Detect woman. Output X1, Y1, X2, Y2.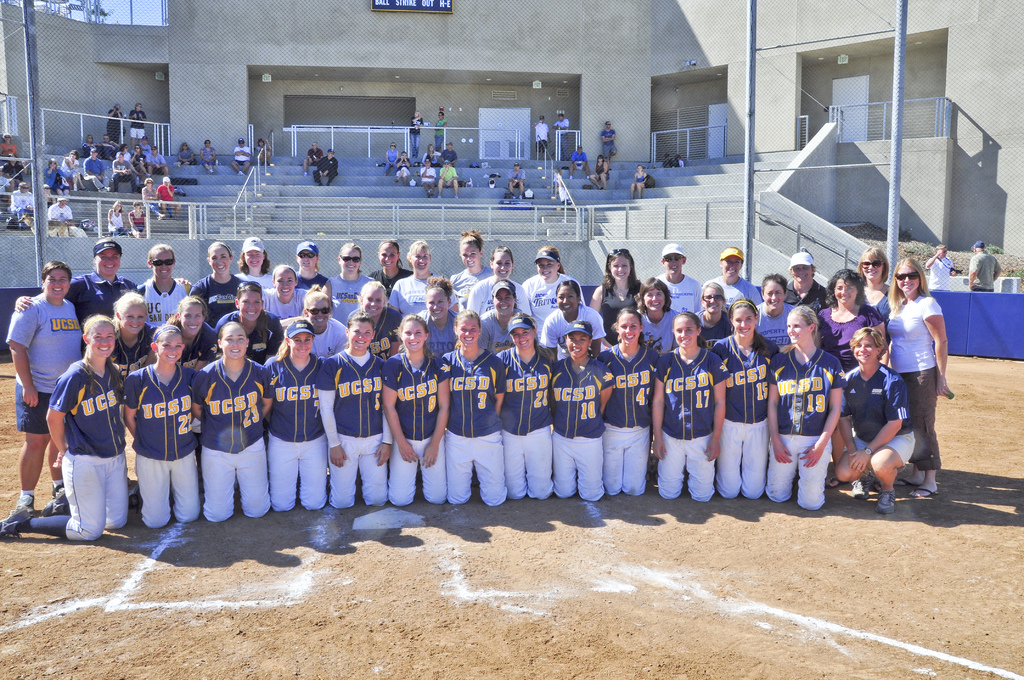
289, 290, 357, 361.
